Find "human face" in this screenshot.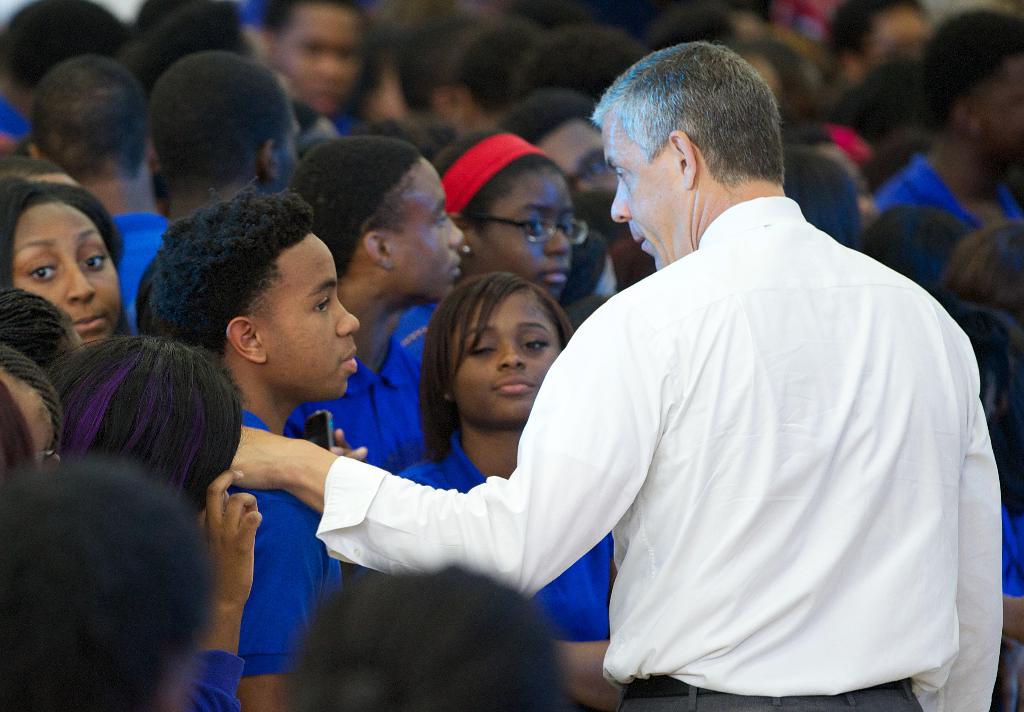
The bounding box for "human face" is select_region(963, 57, 1023, 162).
